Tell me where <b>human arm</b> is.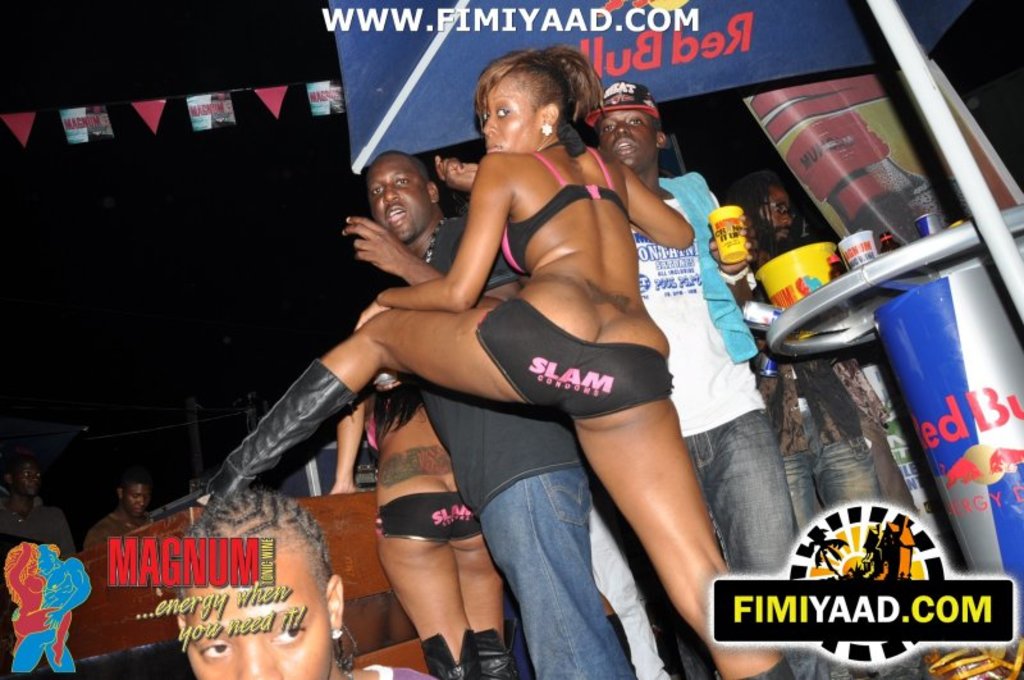
<b>human arm</b> is at crop(435, 156, 480, 184).
